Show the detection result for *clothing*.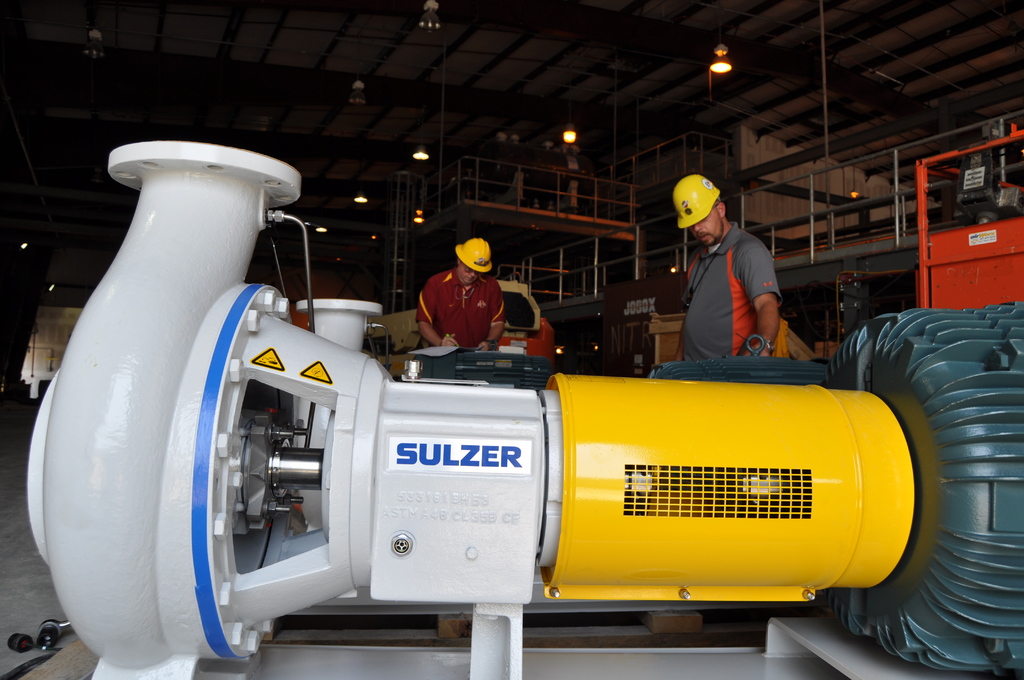
(x1=412, y1=267, x2=506, y2=350).
